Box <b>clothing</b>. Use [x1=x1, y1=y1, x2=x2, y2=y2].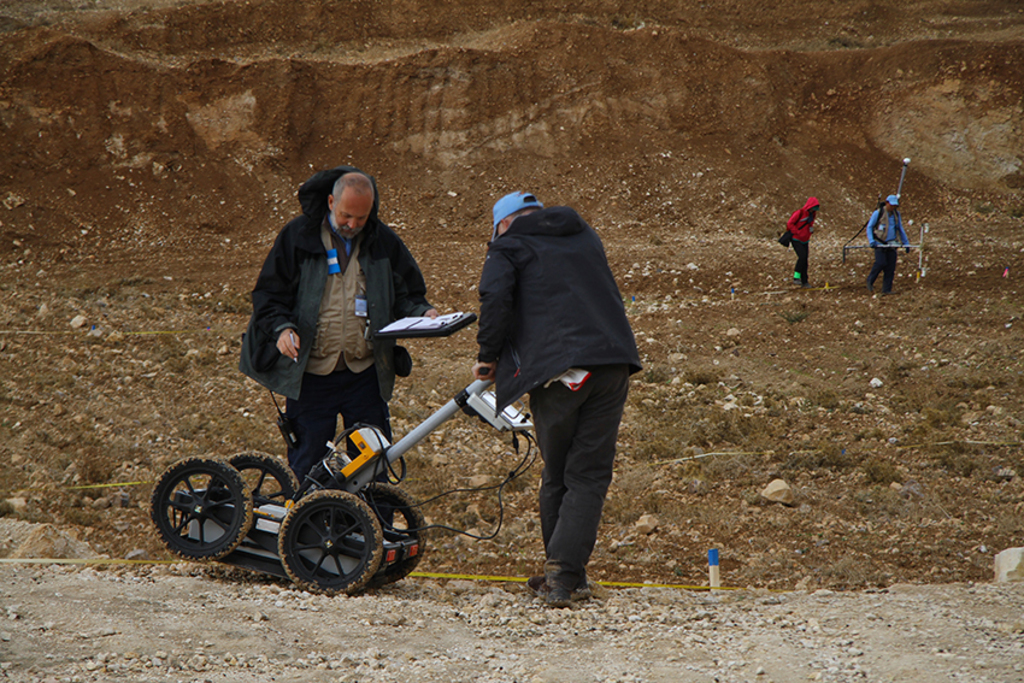
[x1=788, y1=207, x2=814, y2=277].
